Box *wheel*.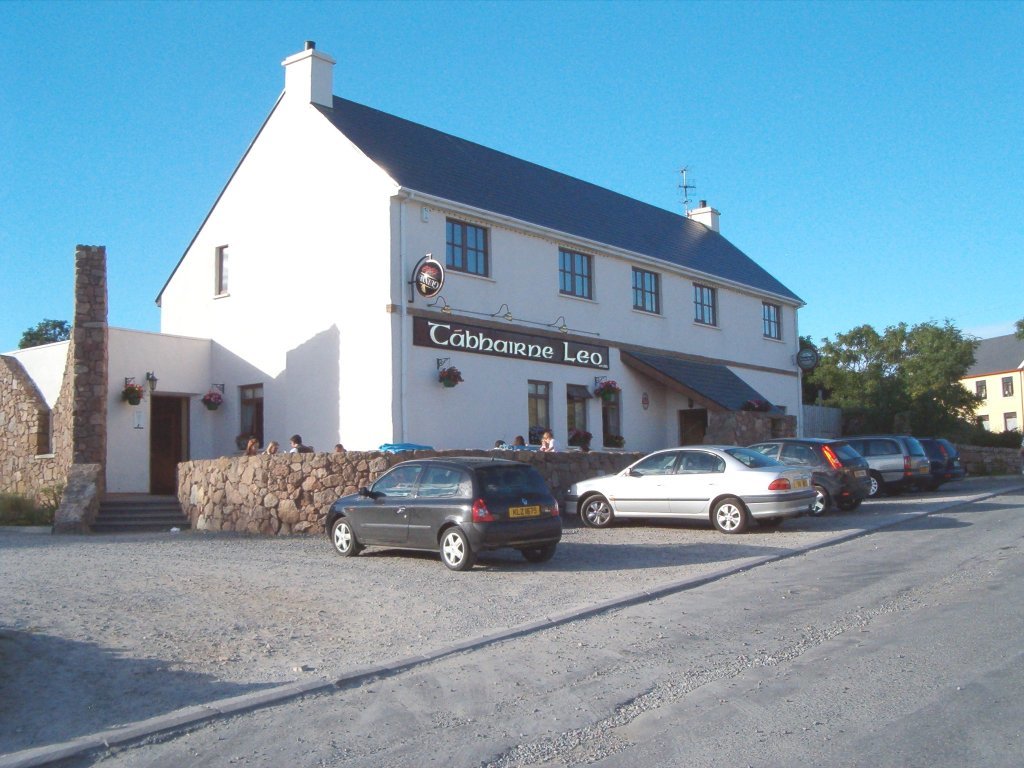
bbox=[810, 484, 830, 515].
